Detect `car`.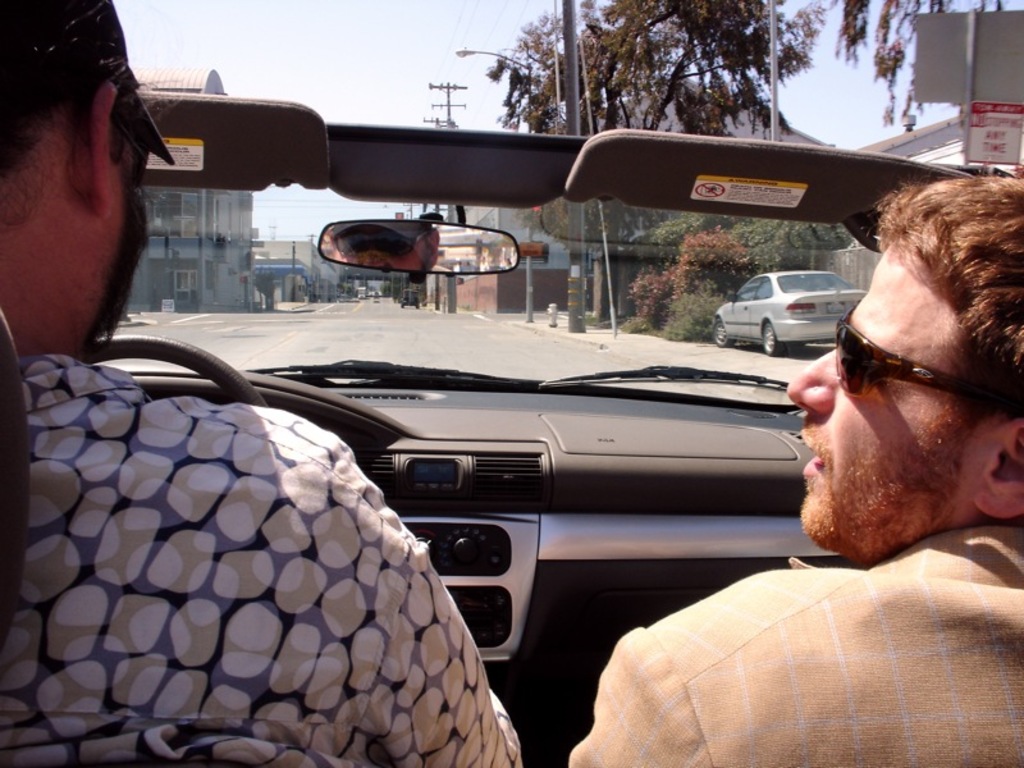
Detected at detection(0, 72, 1023, 767).
